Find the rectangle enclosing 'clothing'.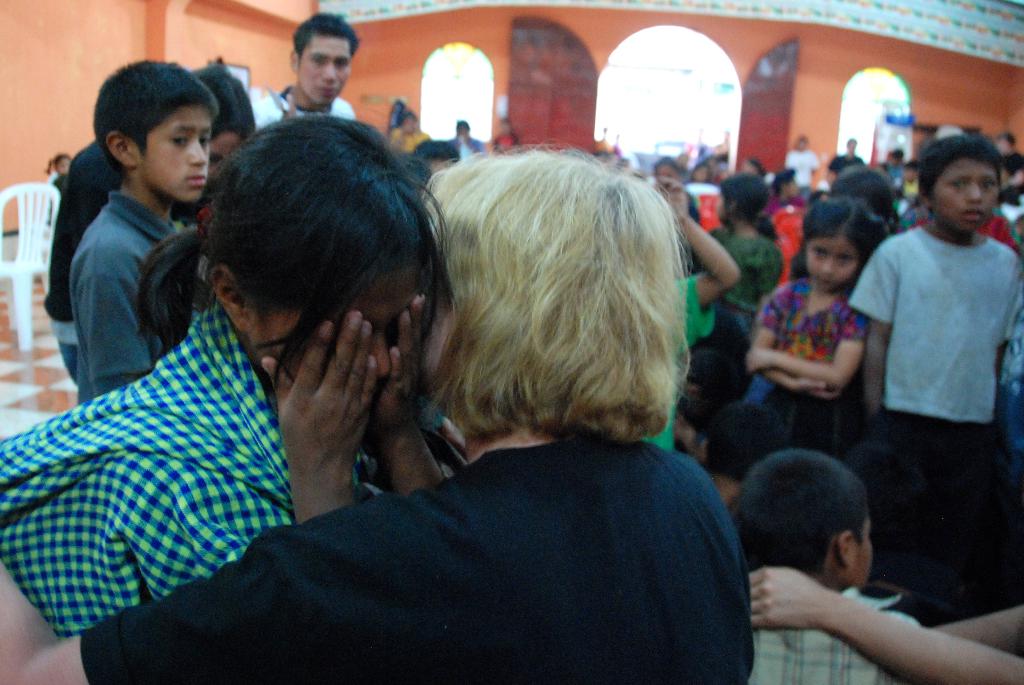
902/204/937/229.
